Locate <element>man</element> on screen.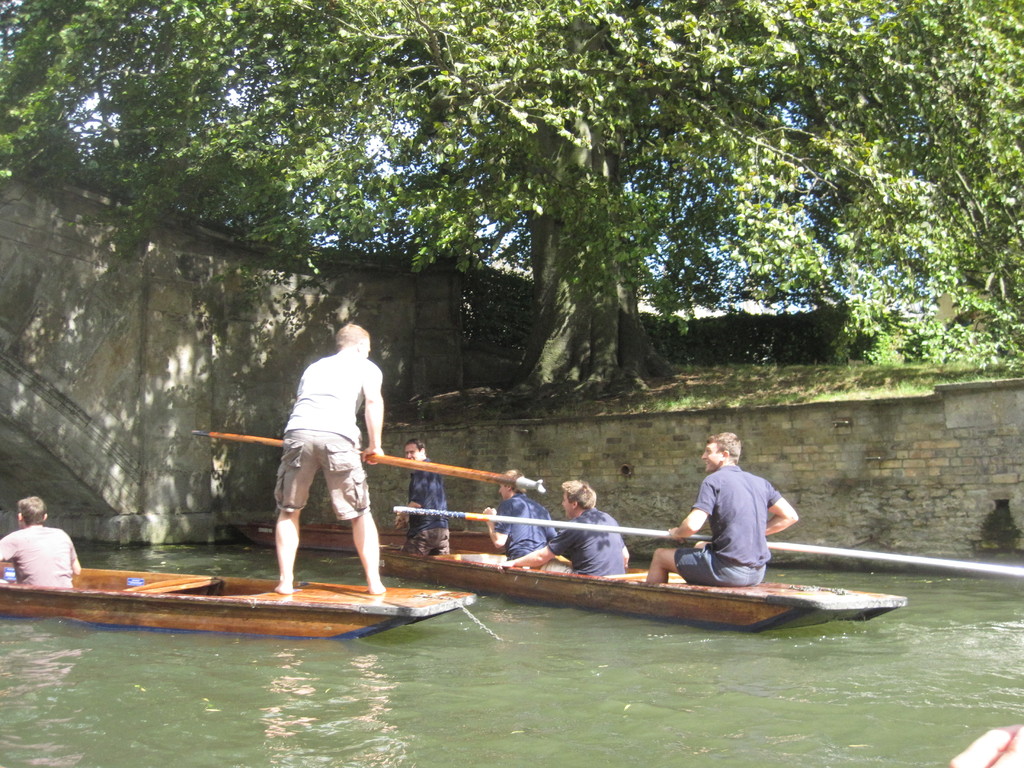
On screen at {"left": 645, "top": 431, "right": 797, "bottom": 589}.
